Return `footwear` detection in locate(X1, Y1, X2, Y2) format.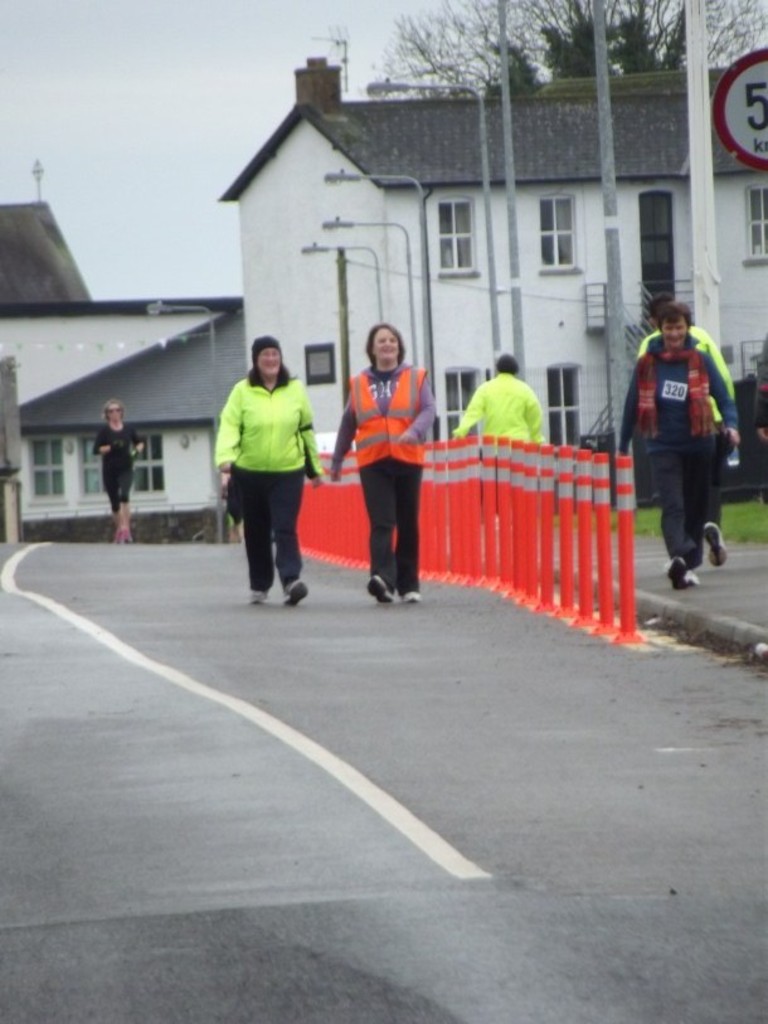
locate(281, 574, 312, 607).
